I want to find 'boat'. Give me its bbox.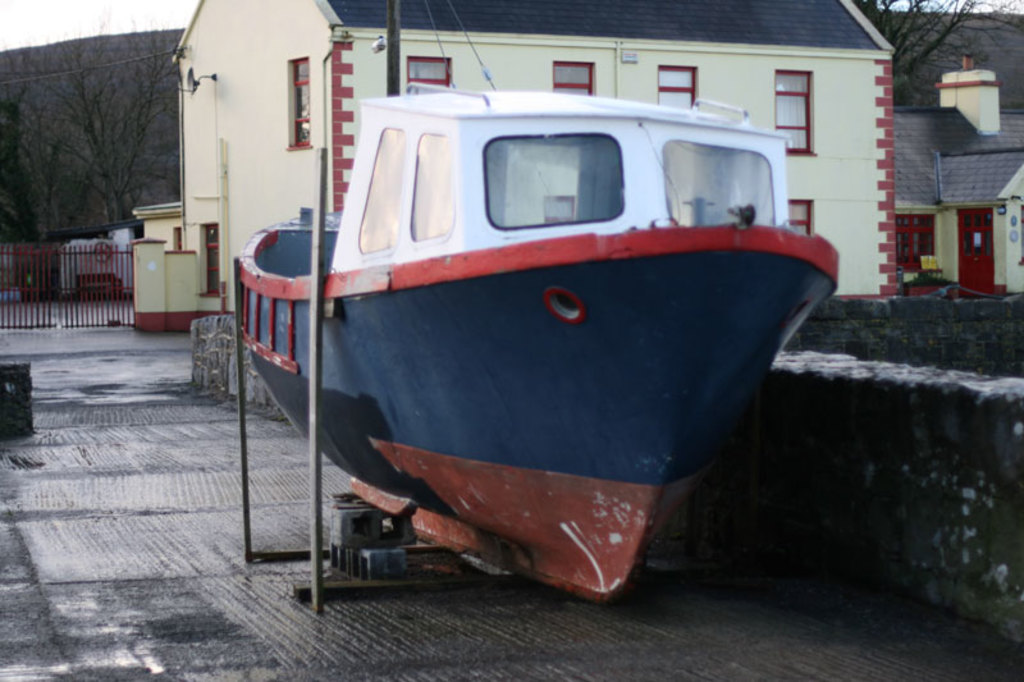
{"left": 204, "top": 31, "right": 824, "bottom": 591}.
